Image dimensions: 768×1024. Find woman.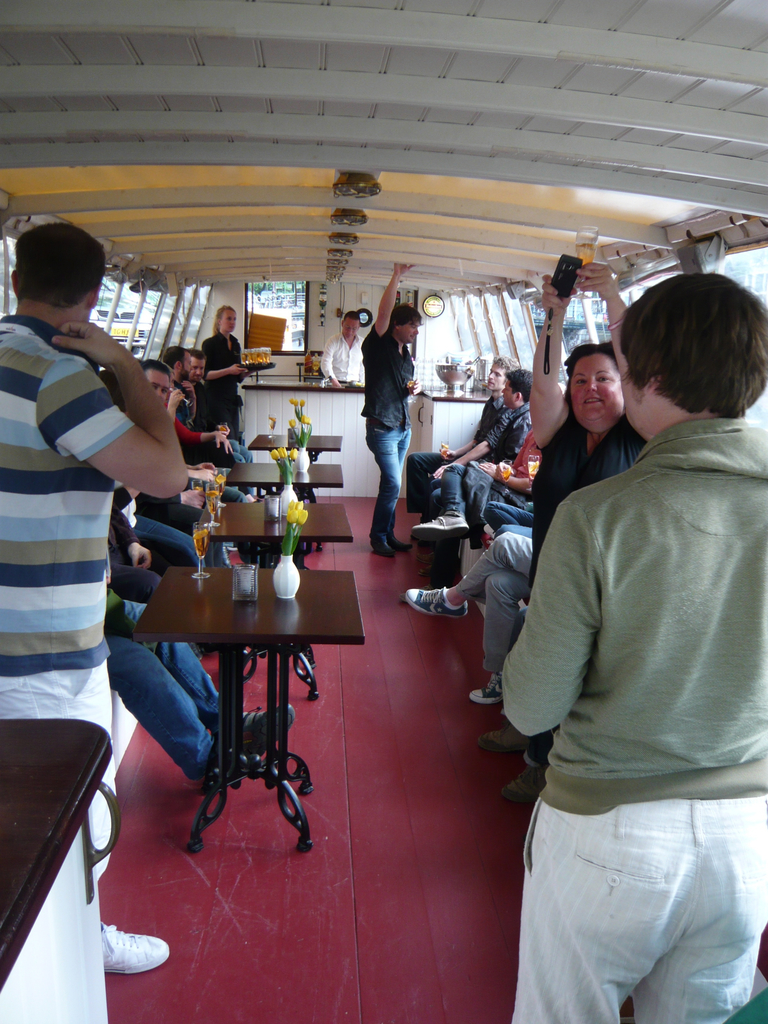
region(502, 273, 767, 1023).
